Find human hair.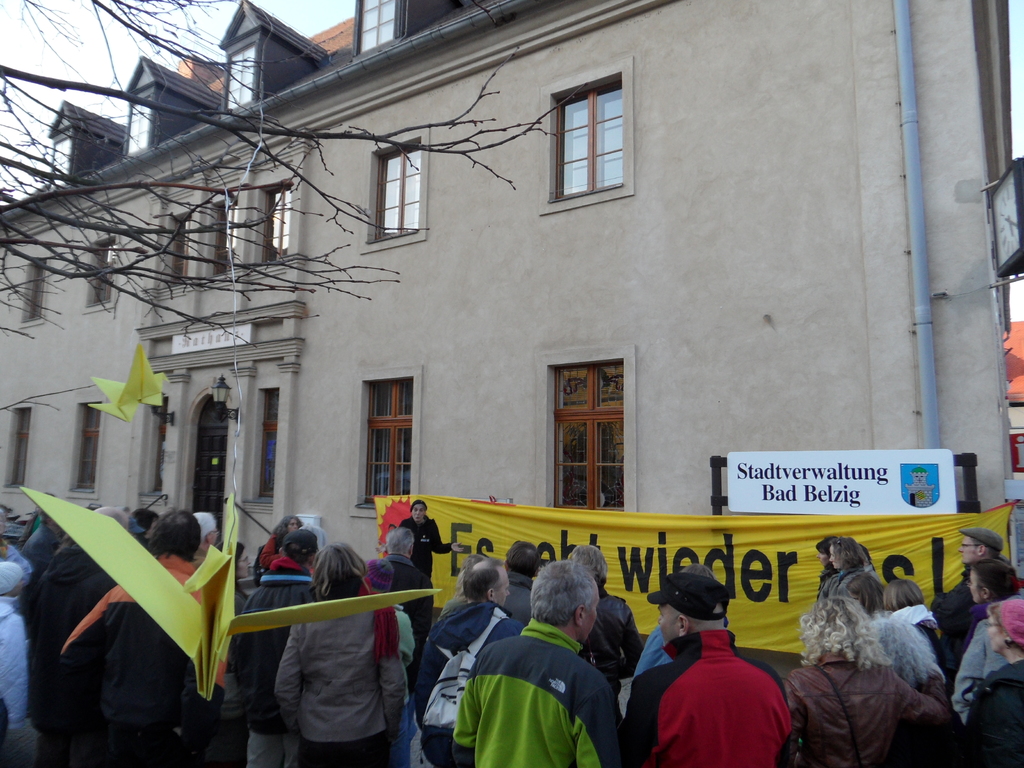
[x1=143, y1=509, x2=203, y2=563].
